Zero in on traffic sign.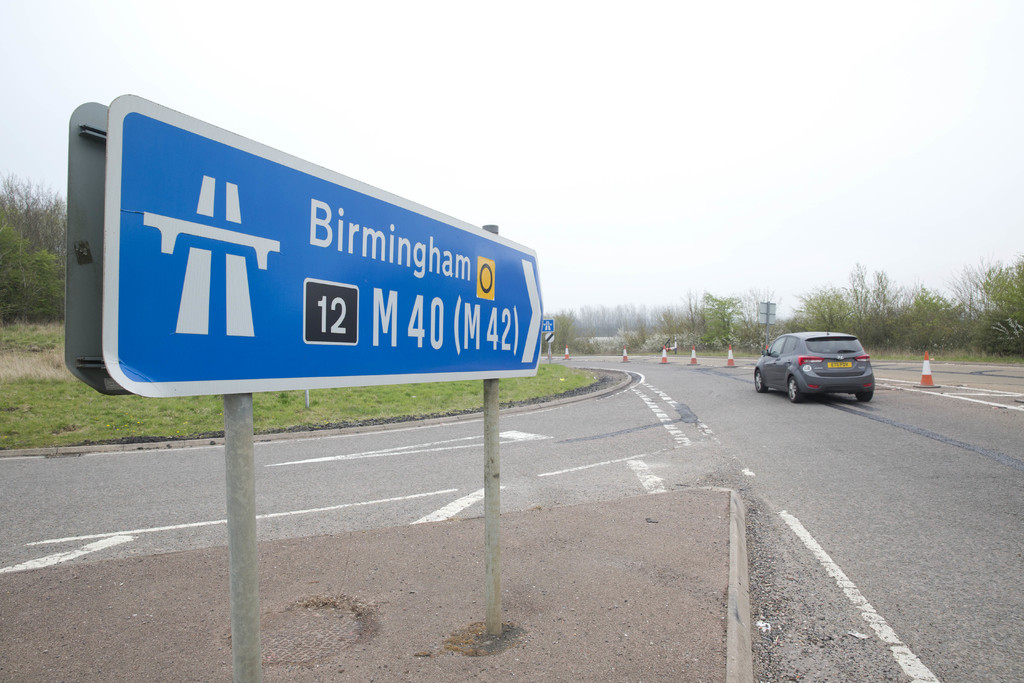
Zeroed in: [x1=106, y1=90, x2=547, y2=400].
